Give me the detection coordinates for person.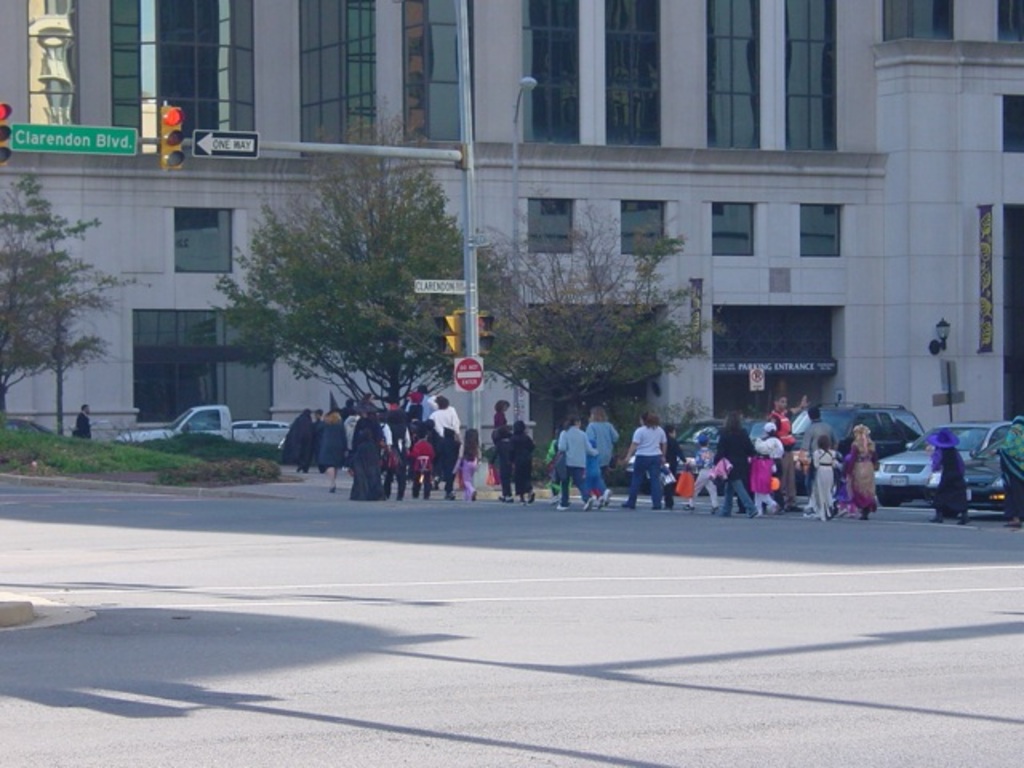
[x1=715, y1=408, x2=758, y2=523].
